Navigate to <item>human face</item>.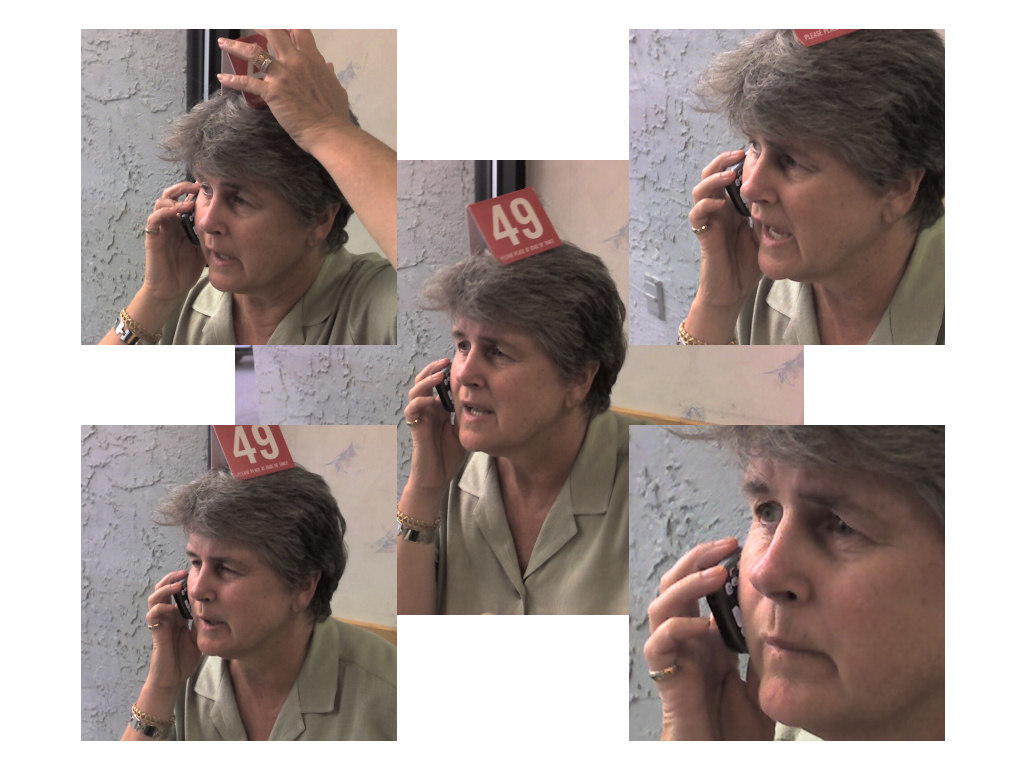
Navigation target: <region>185, 522, 305, 655</region>.
